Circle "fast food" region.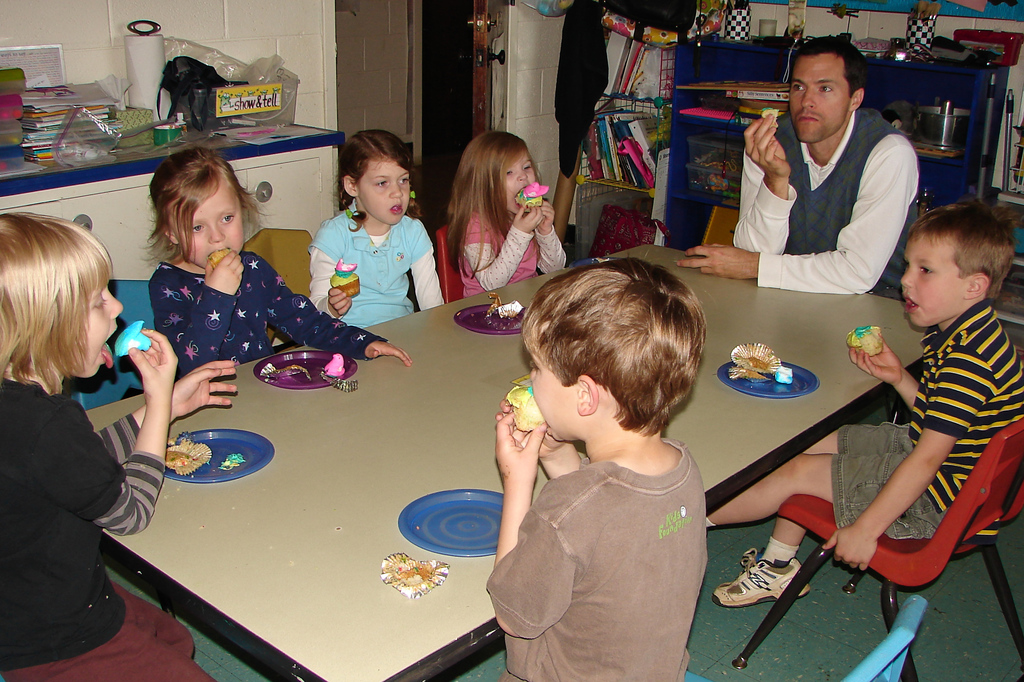
Region: <region>513, 183, 548, 208</region>.
